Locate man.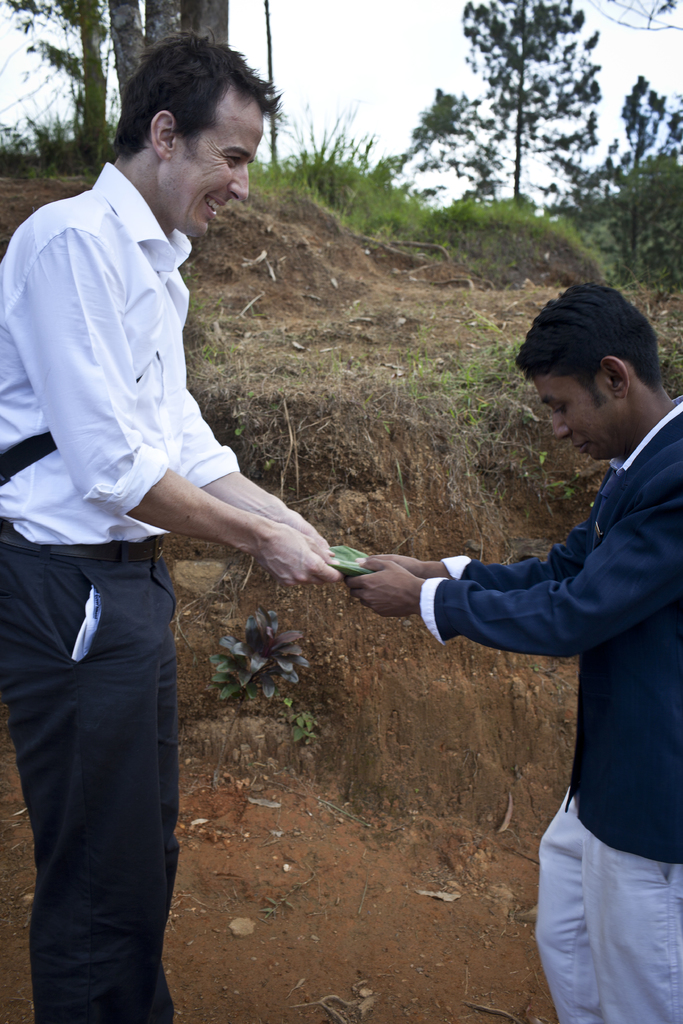
Bounding box: [342, 279, 682, 1023].
